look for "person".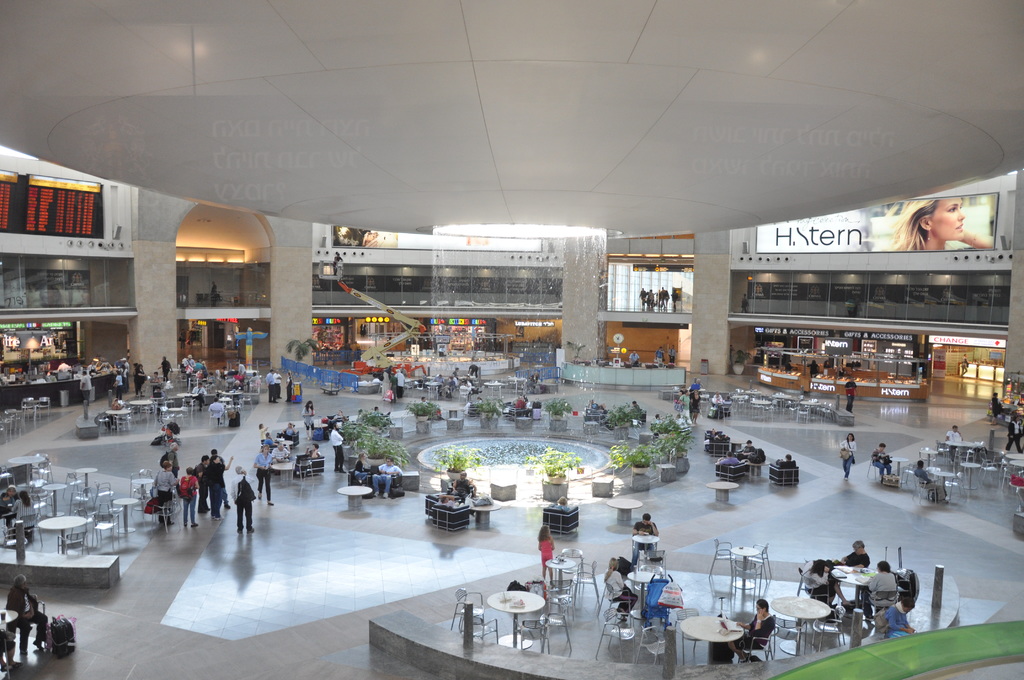
Found: (left=710, top=390, right=723, bottom=406).
